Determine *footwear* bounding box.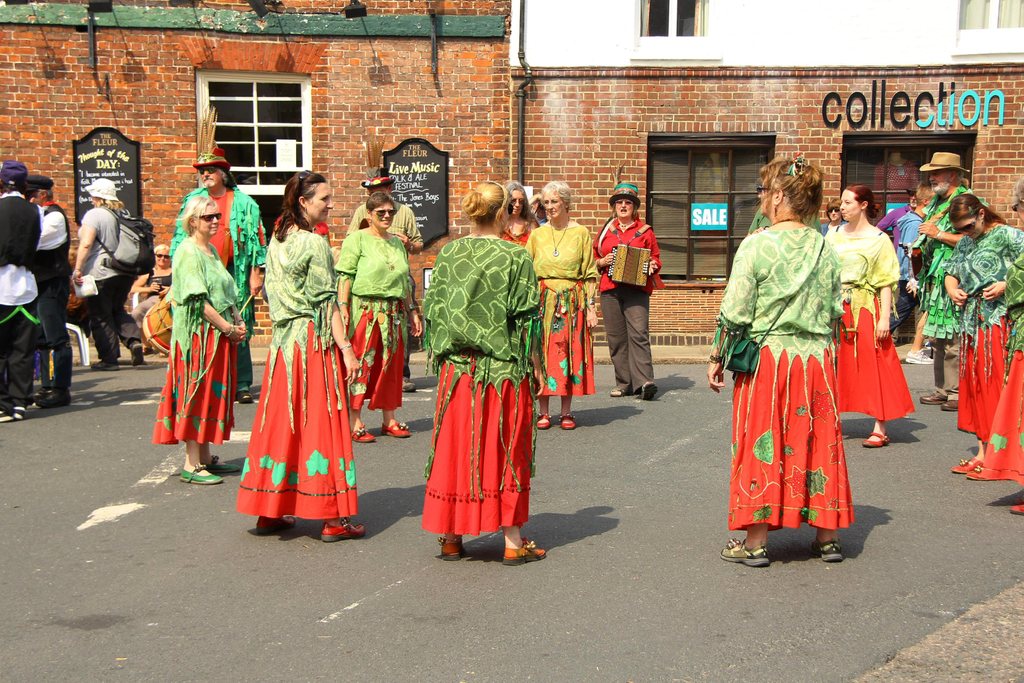
Determined: 818:534:853:564.
